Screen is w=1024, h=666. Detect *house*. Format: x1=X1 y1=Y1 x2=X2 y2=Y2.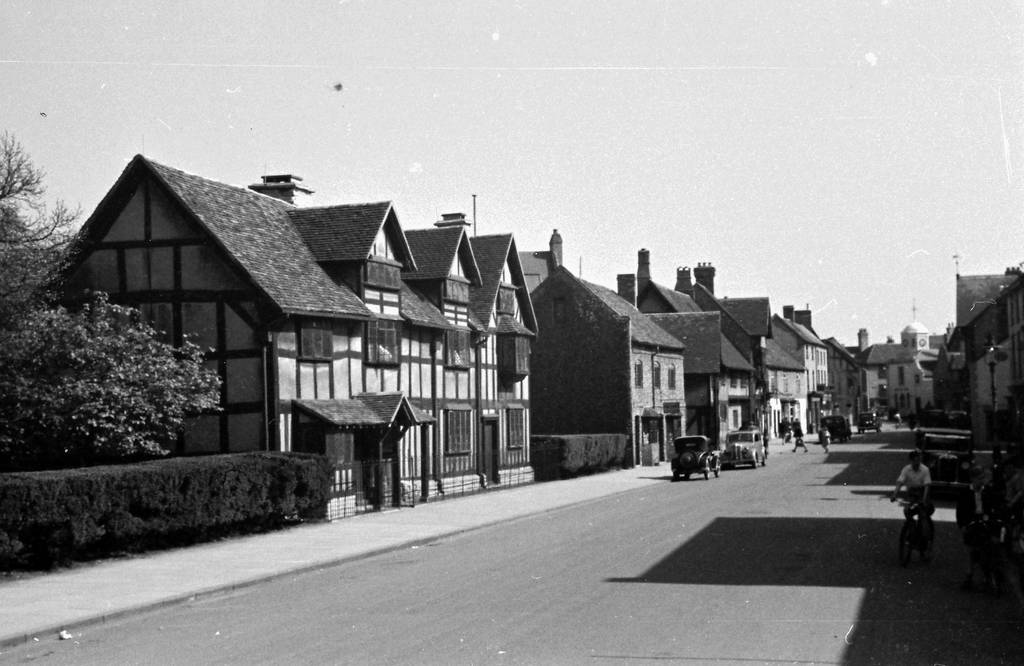
x1=771 y1=303 x2=834 y2=452.
